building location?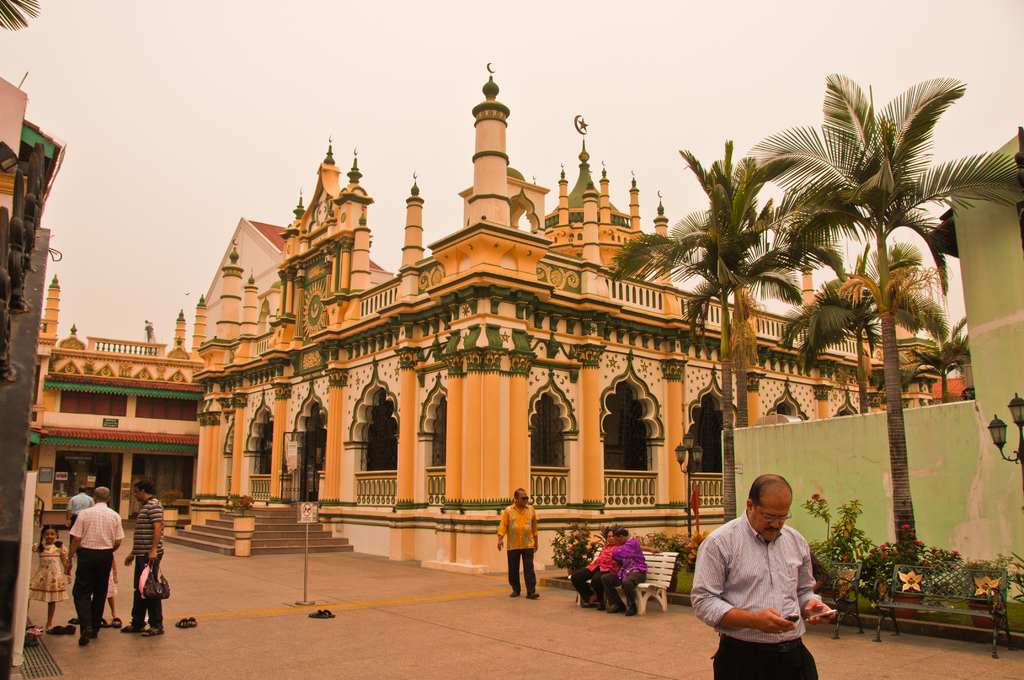
<box>32,65,941,571</box>
